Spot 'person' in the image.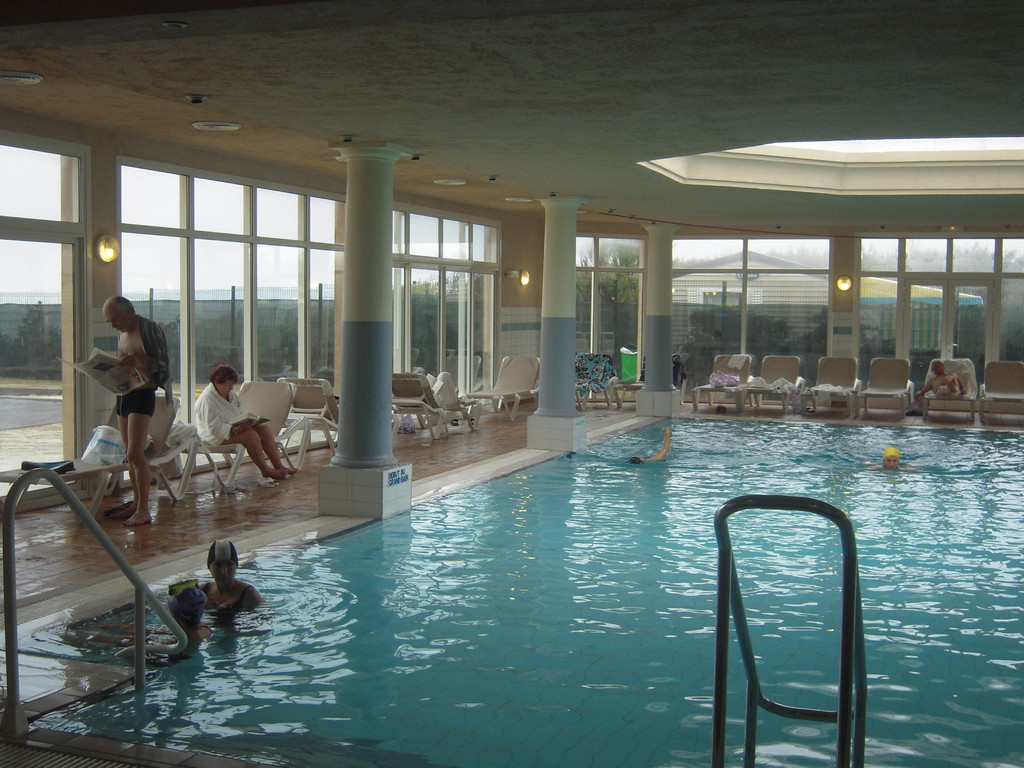
'person' found at 106,292,173,532.
